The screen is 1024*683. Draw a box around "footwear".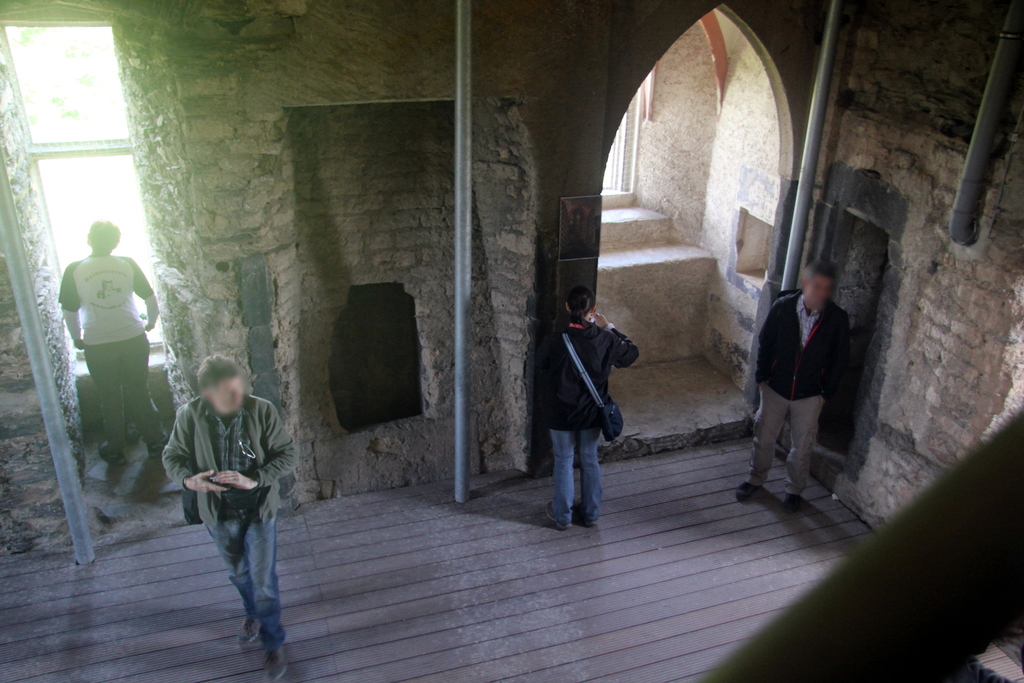
{"x1": 783, "y1": 491, "x2": 801, "y2": 508}.
